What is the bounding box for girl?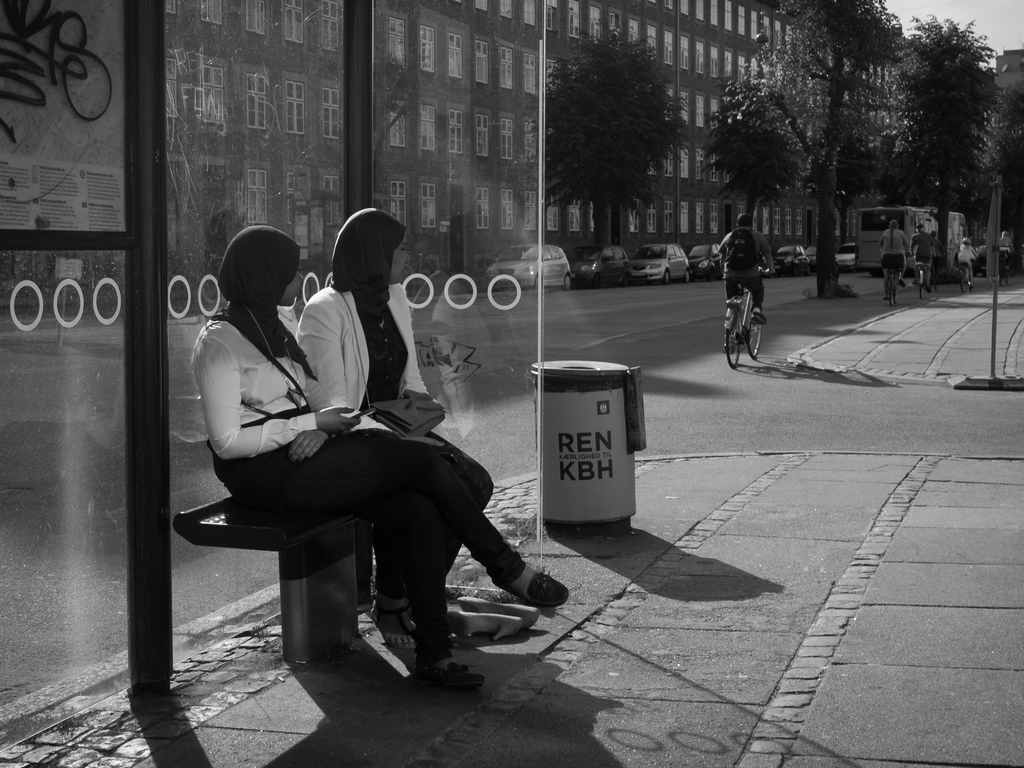
959:239:977:284.
